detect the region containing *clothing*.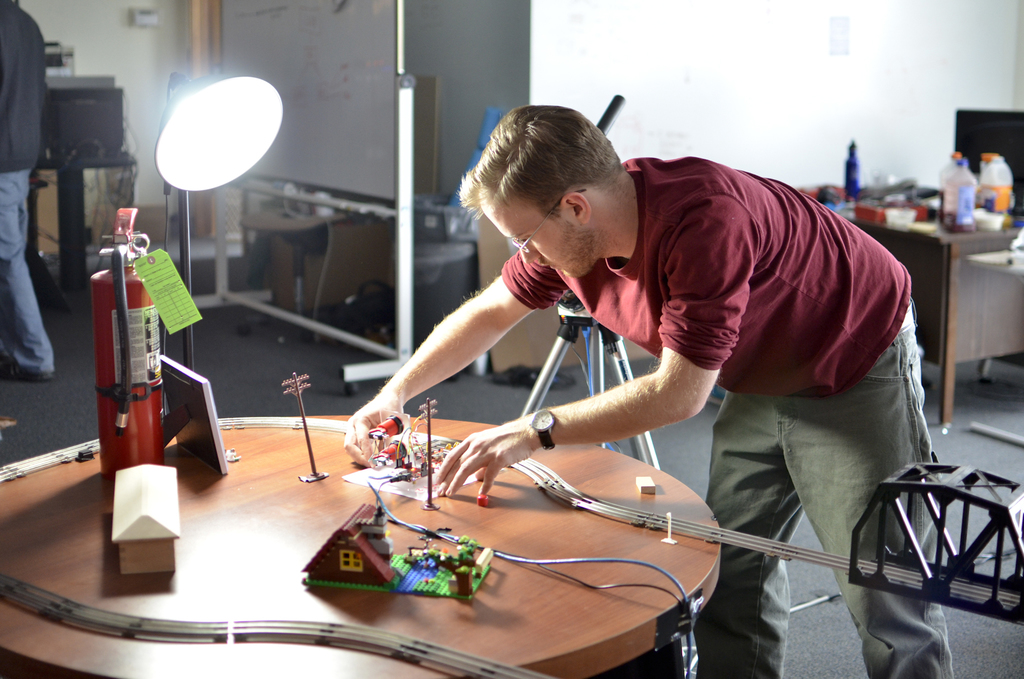
x1=0 y1=0 x2=65 y2=389.
